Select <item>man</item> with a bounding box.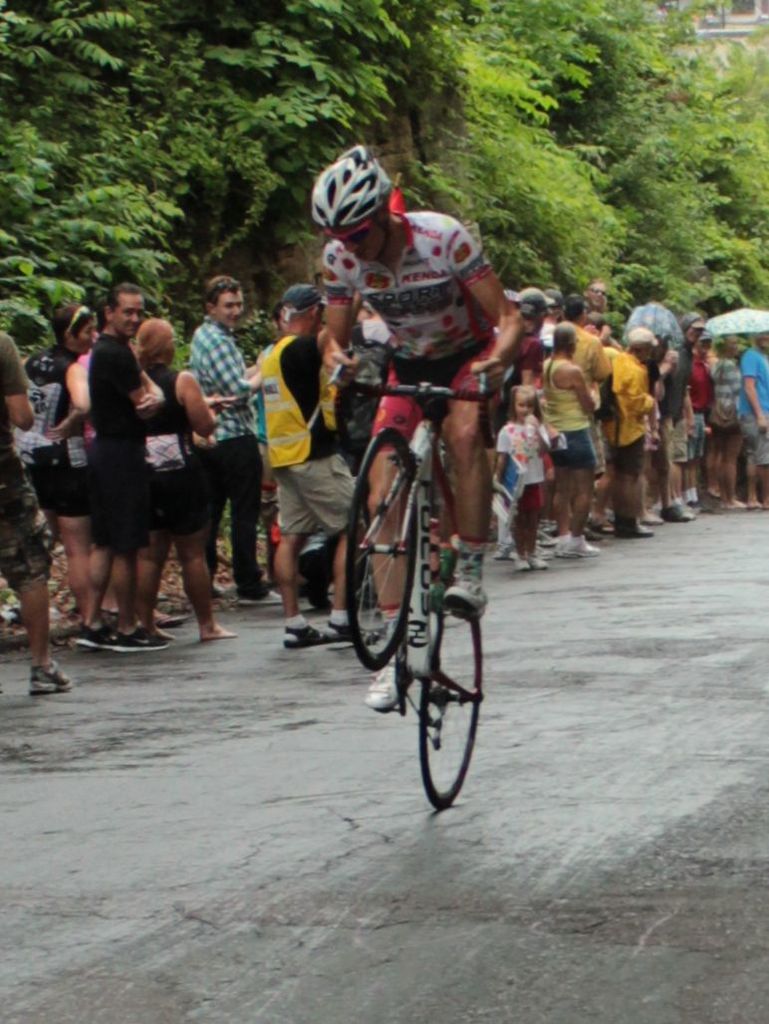
(x1=74, y1=283, x2=171, y2=654).
